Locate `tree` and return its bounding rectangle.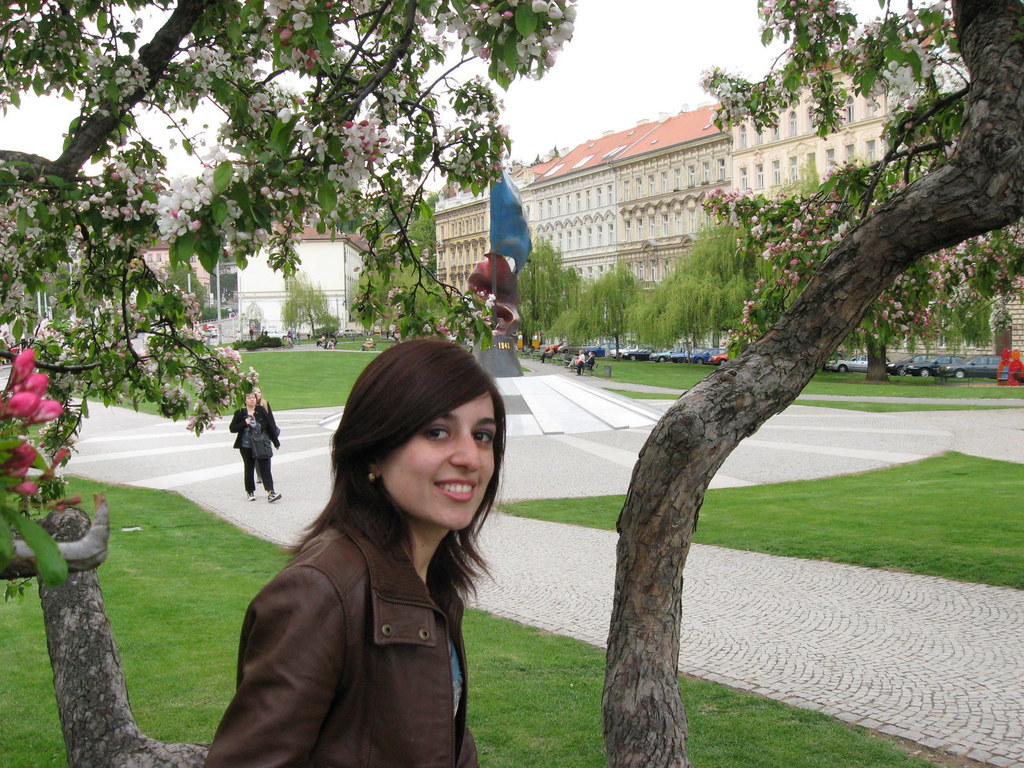
pyautogui.locateOnScreen(515, 233, 593, 336).
